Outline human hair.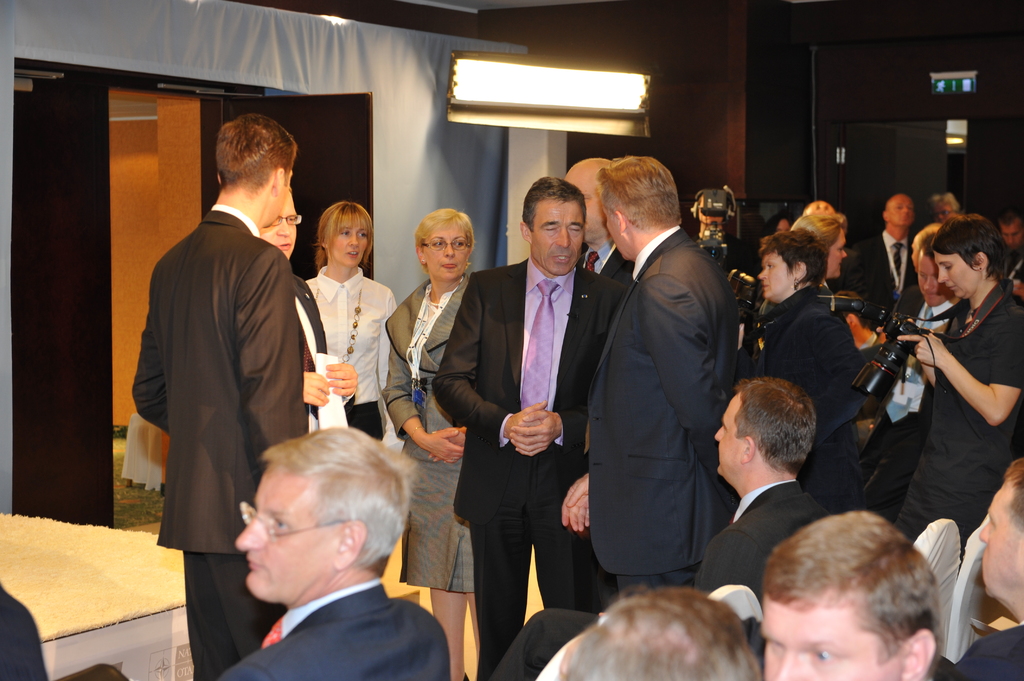
Outline: rect(522, 175, 588, 230).
